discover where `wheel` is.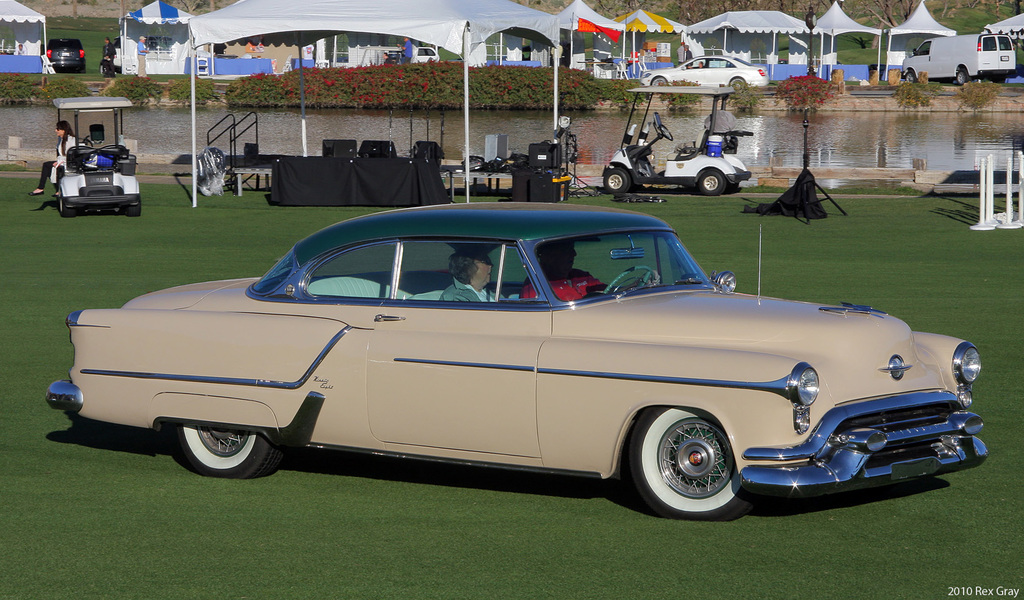
Discovered at box(127, 200, 141, 215).
